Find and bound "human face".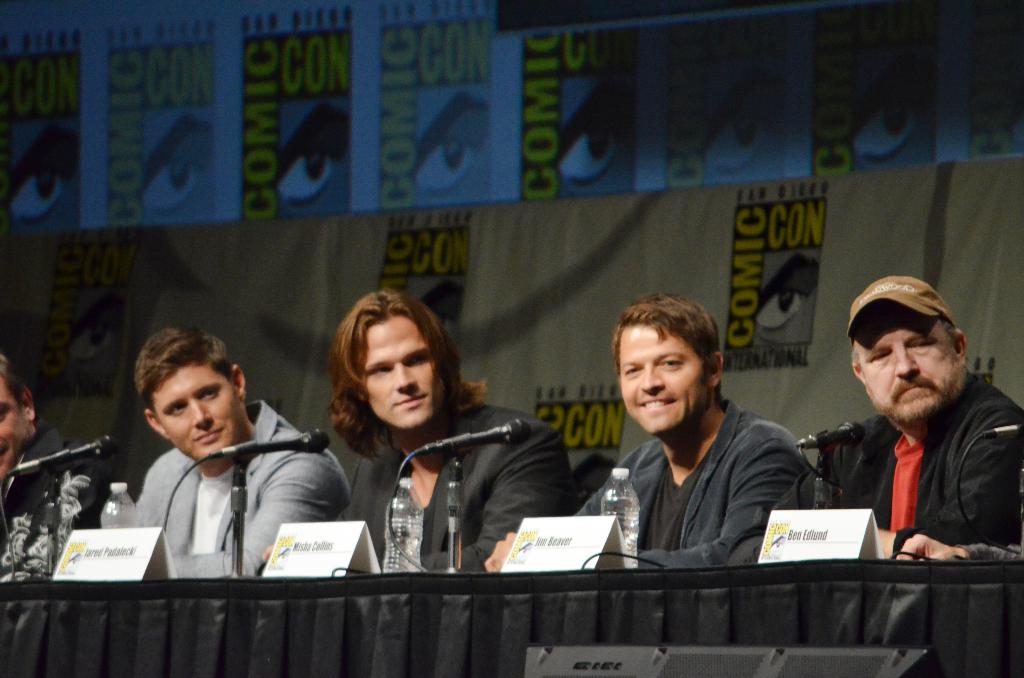
Bound: <box>0,382,31,473</box>.
